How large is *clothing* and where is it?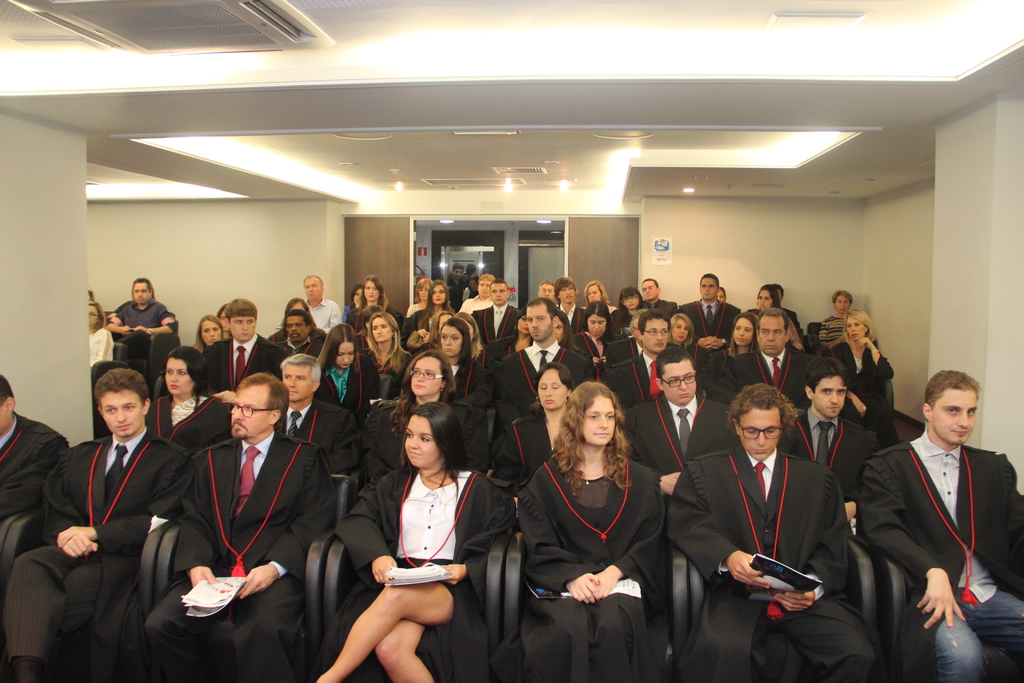
Bounding box: Rect(202, 342, 293, 399).
